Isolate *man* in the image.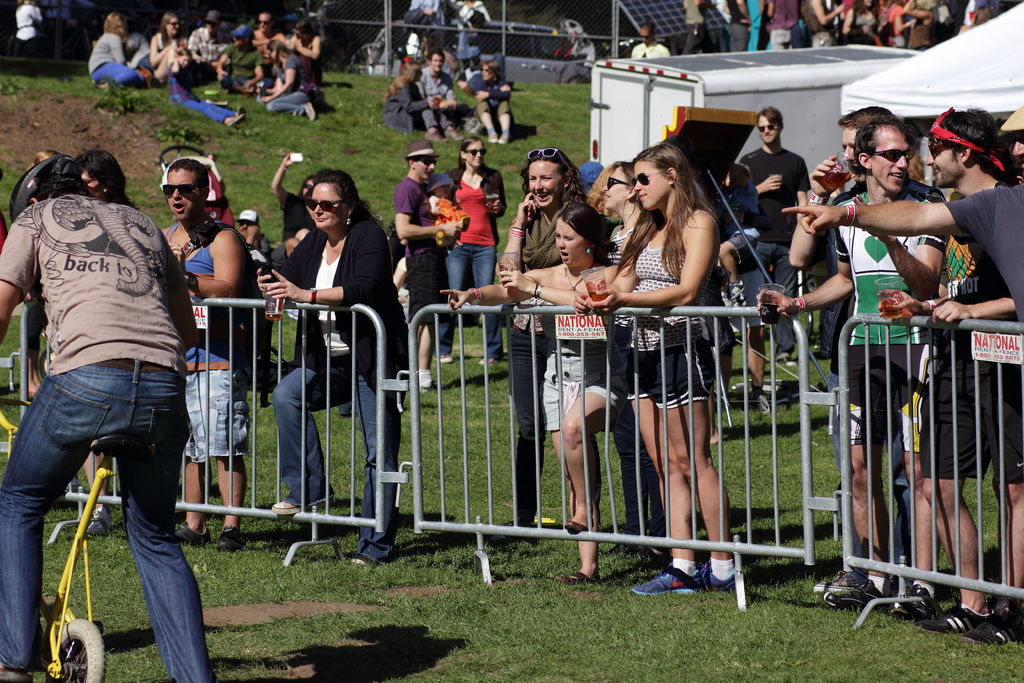
Isolated region: 772, 0, 799, 52.
